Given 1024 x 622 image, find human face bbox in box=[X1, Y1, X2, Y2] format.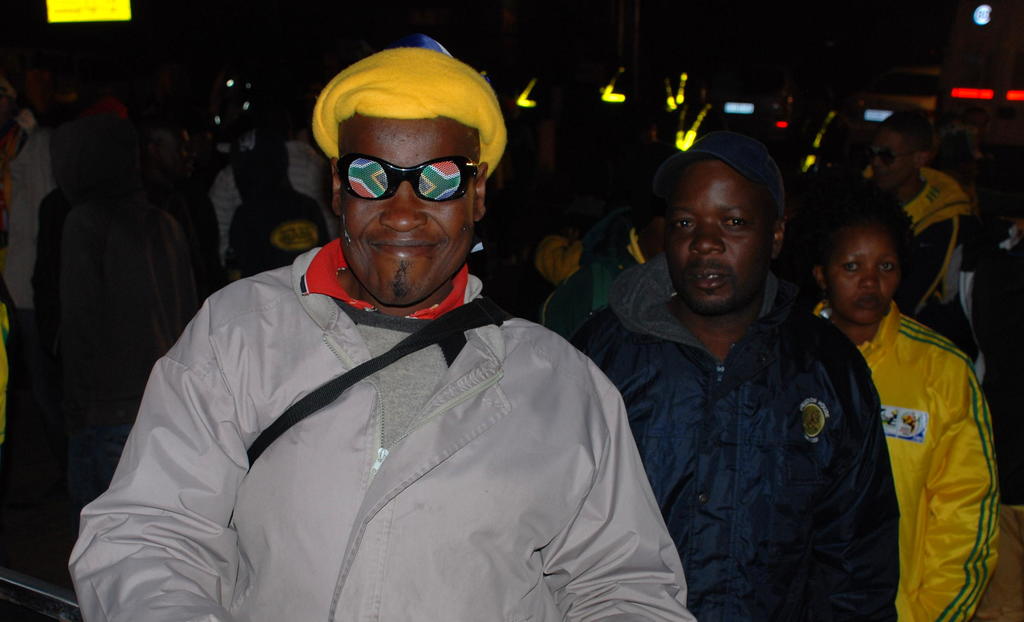
box=[666, 163, 764, 312].
